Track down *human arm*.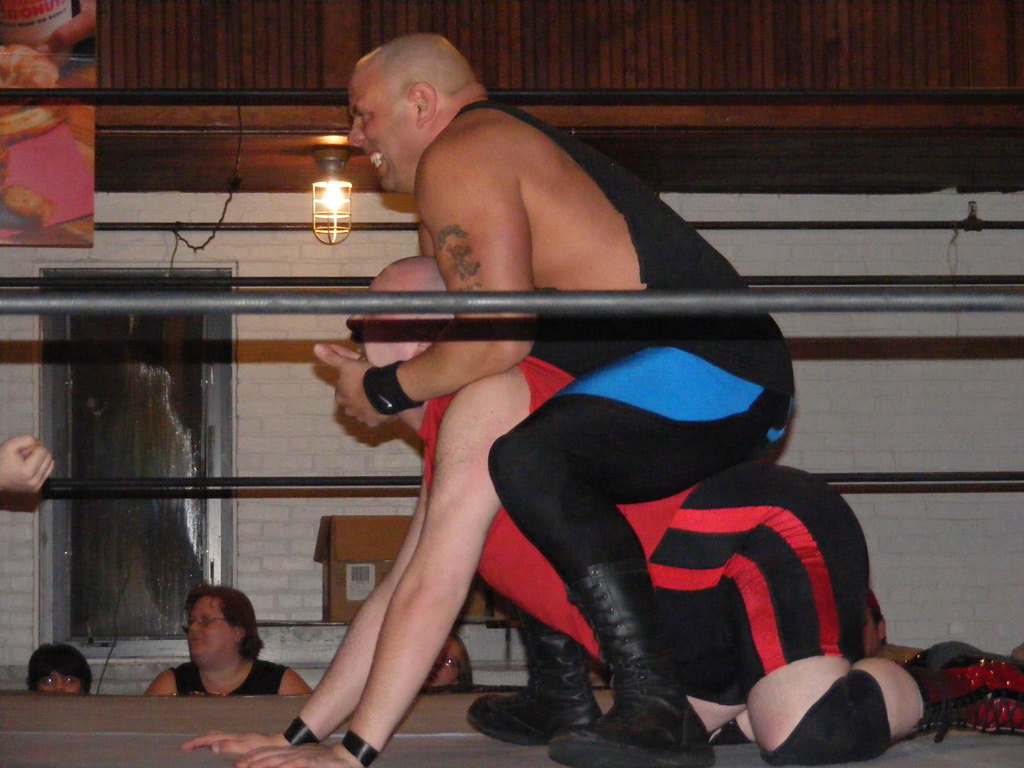
Tracked to Rect(146, 668, 177, 696).
